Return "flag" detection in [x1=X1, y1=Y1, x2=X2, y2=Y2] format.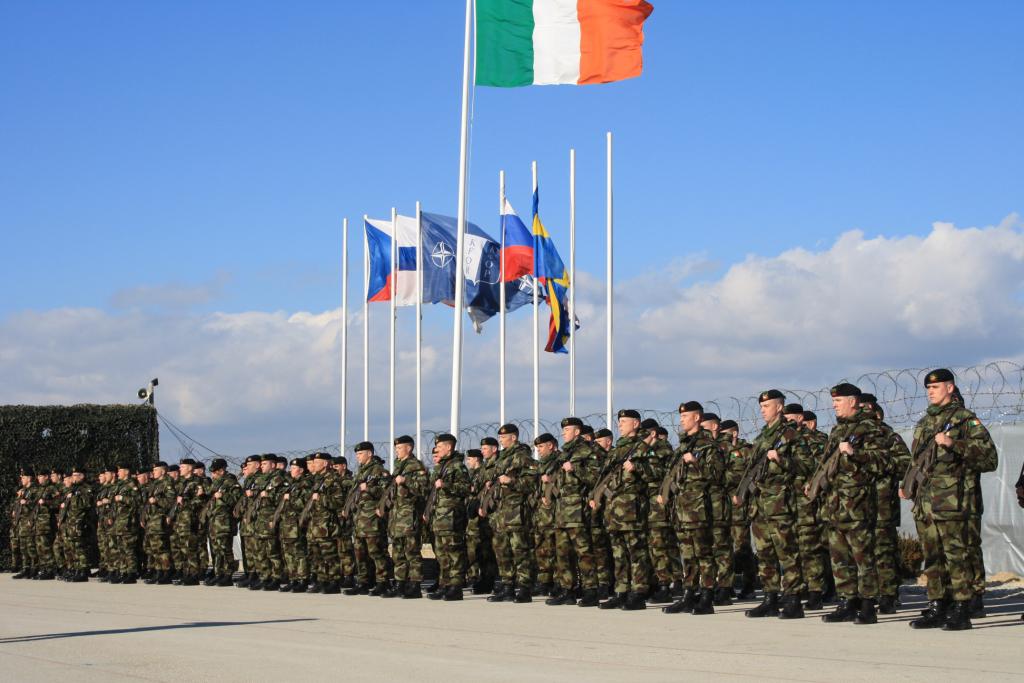
[x1=414, y1=209, x2=495, y2=303].
